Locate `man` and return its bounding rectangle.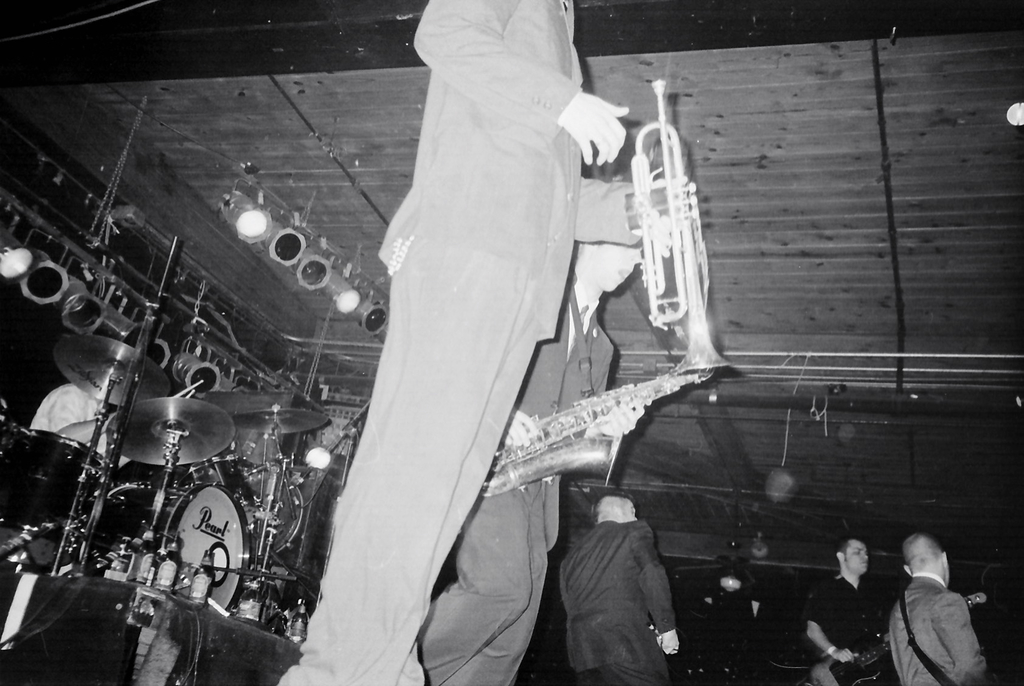
Rect(880, 527, 988, 685).
